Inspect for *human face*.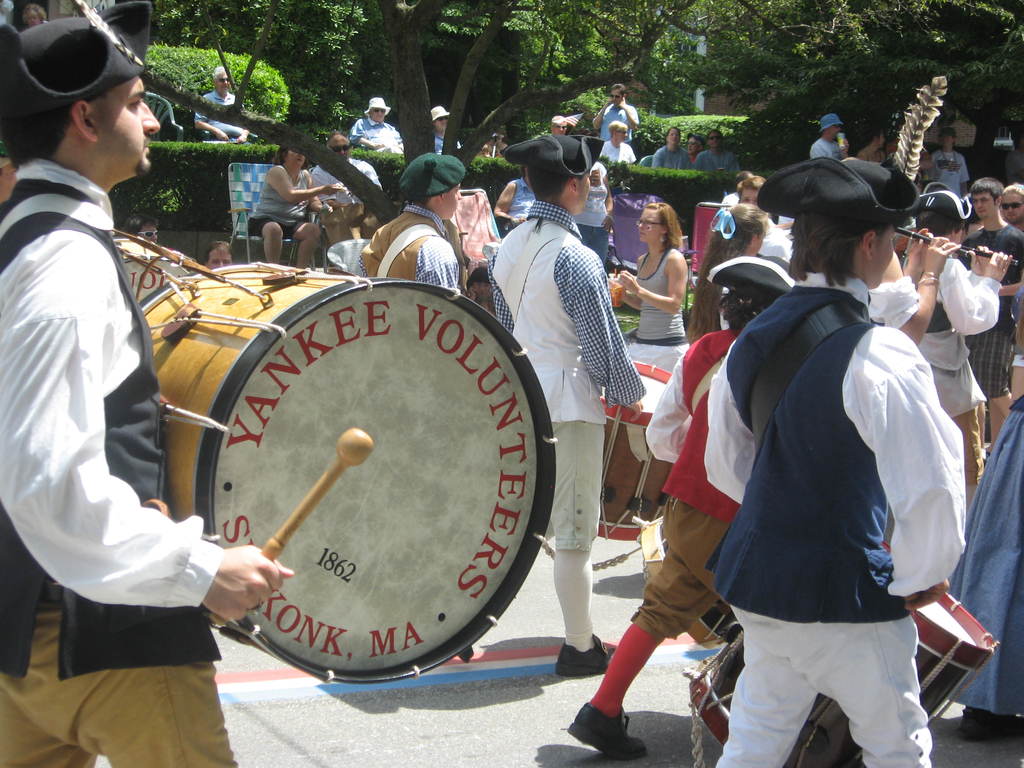
Inspection: rect(206, 248, 230, 269).
